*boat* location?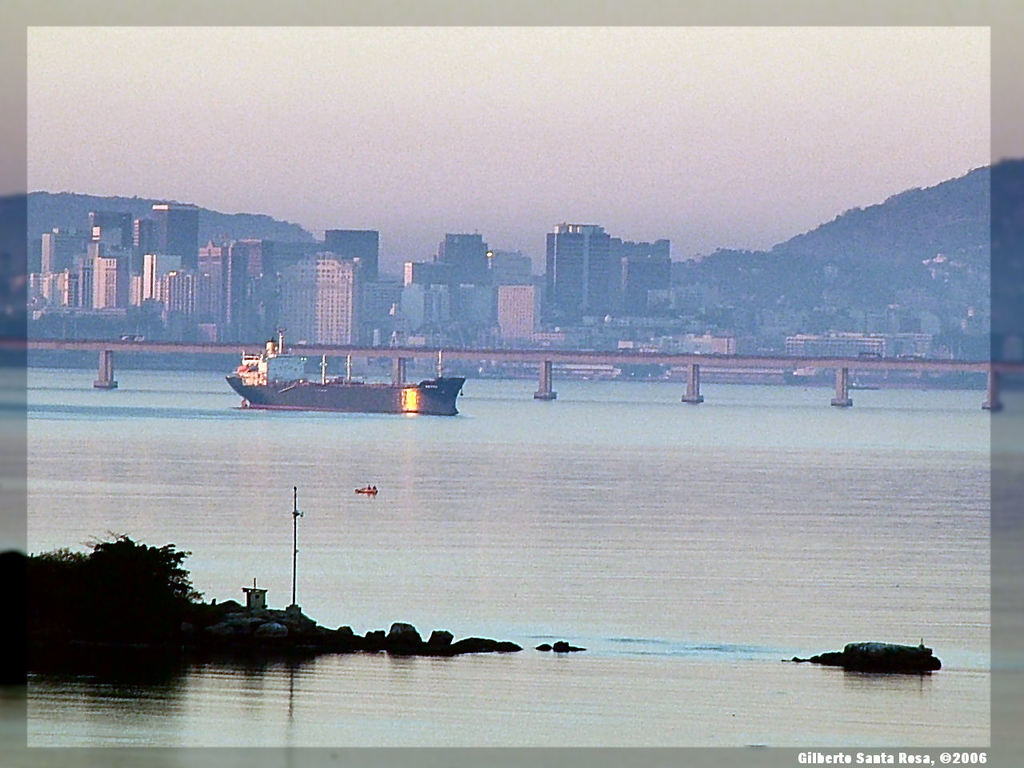
box(359, 480, 374, 494)
